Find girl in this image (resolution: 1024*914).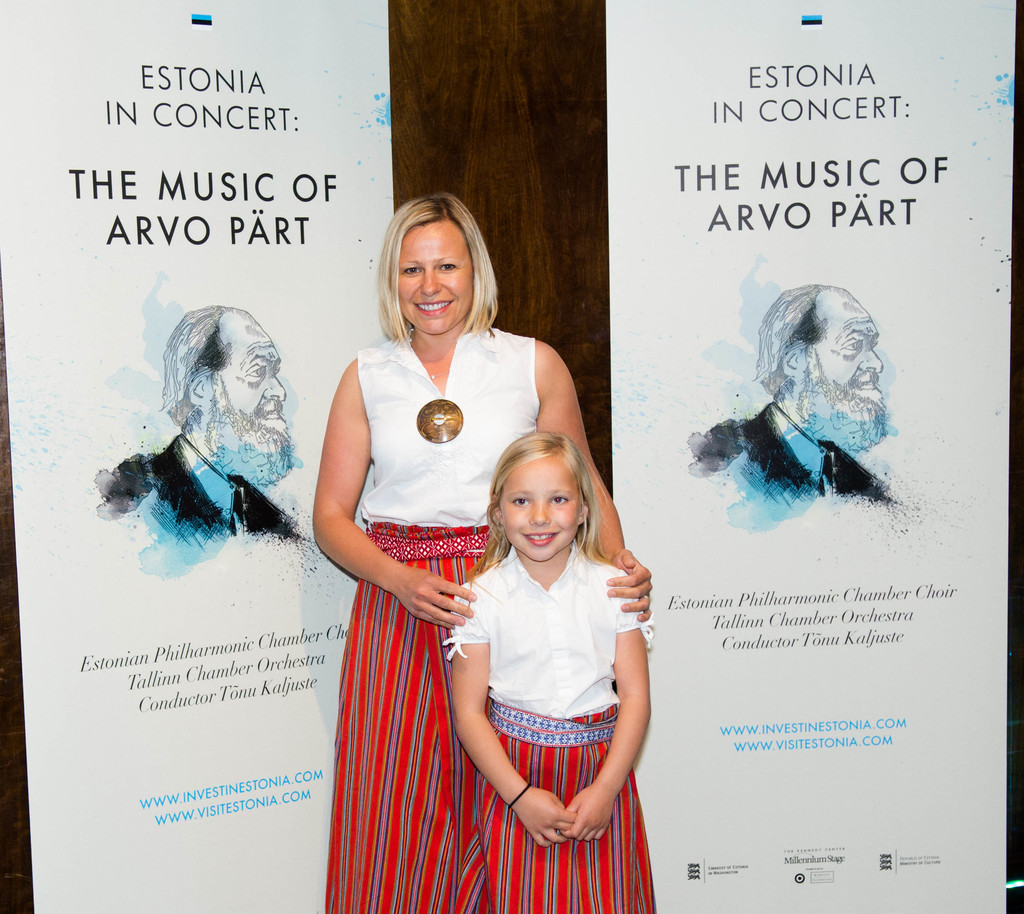
rect(435, 425, 654, 913).
